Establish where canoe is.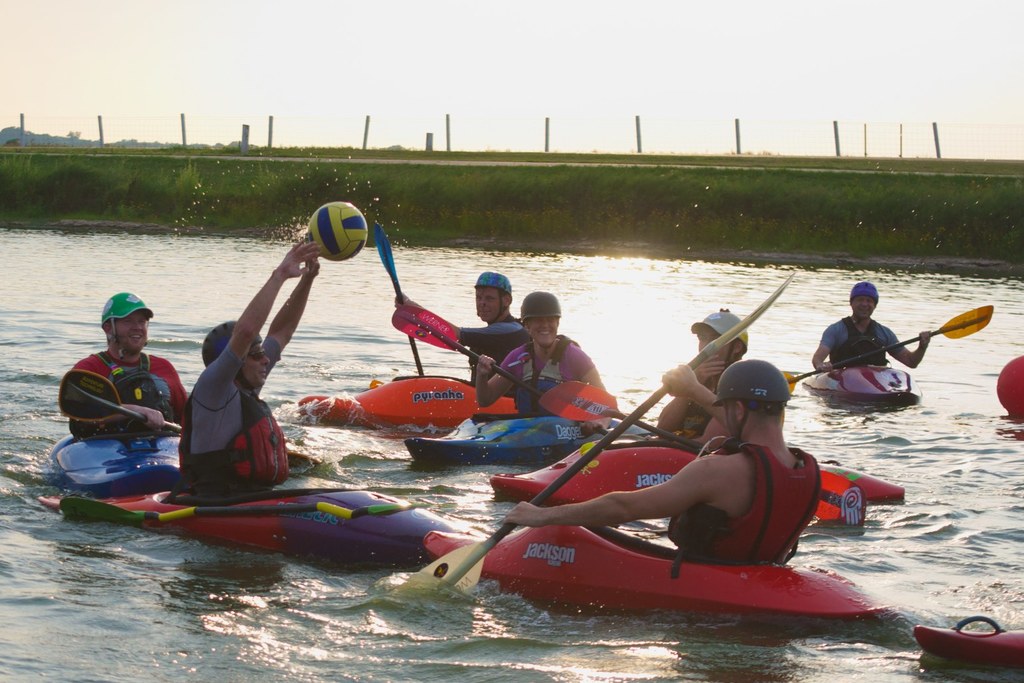
Established at (x1=422, y1=516, x2=898, y2=611).
